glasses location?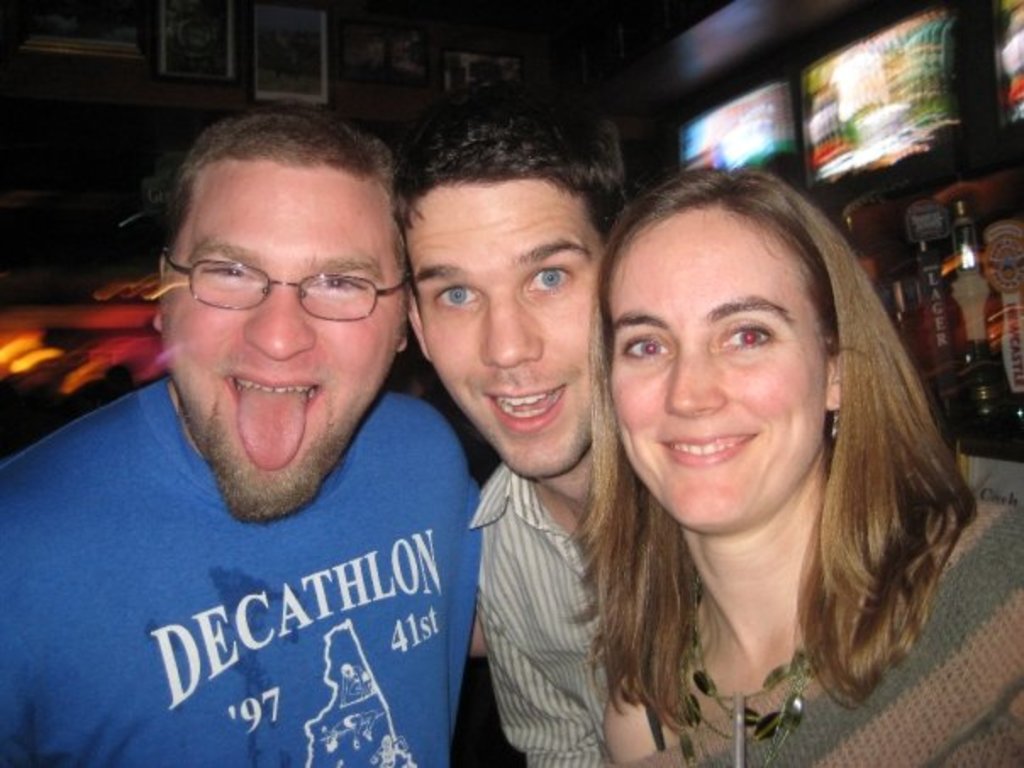
(x1=154, y1=242, x2=395, y2=317)
